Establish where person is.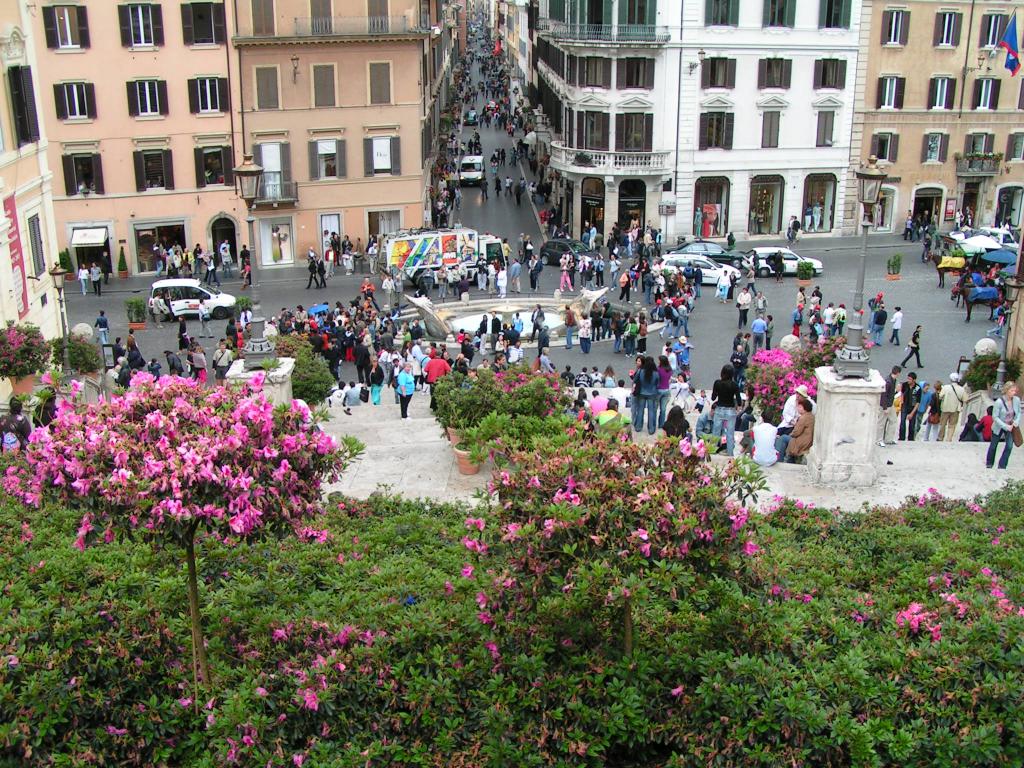
Established at left=0, top=396, right=34, bottom=456.
